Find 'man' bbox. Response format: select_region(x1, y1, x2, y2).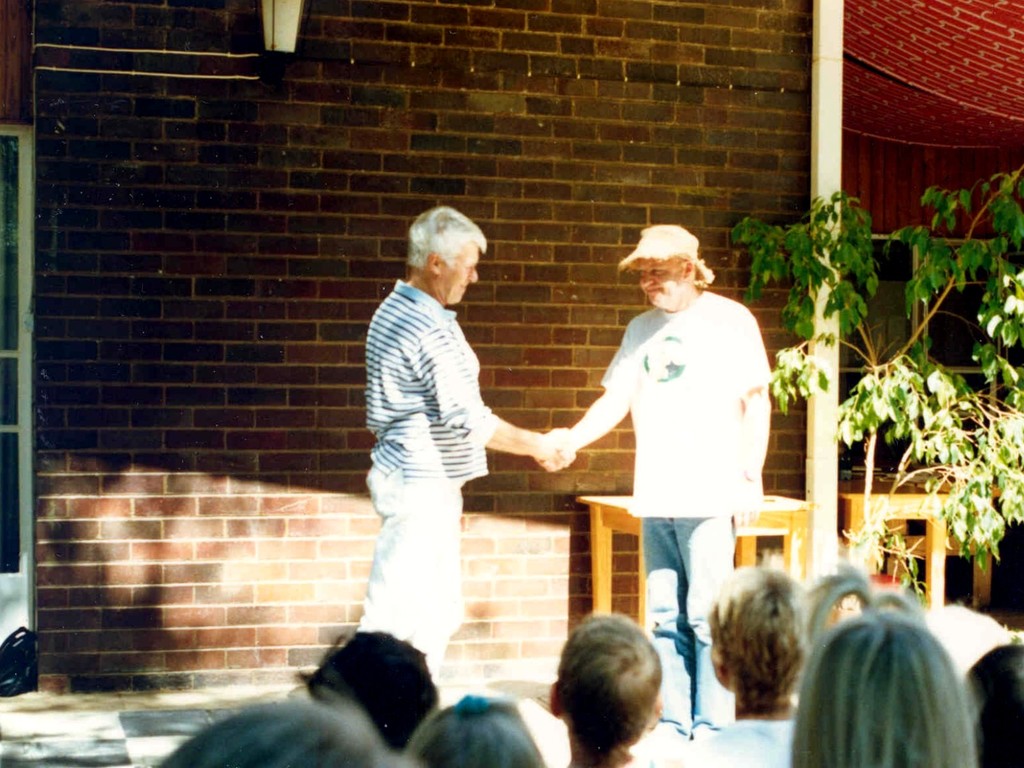
select_region(338, 198, 571, 710).
